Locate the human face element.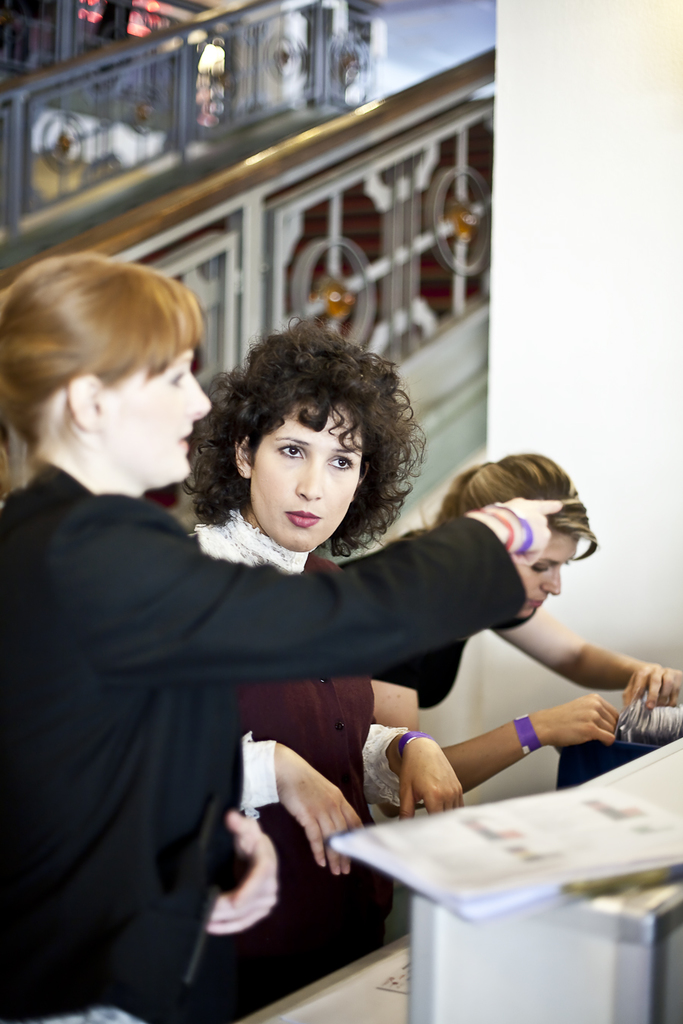
Element bbox: [102, 347, 206, 488].
